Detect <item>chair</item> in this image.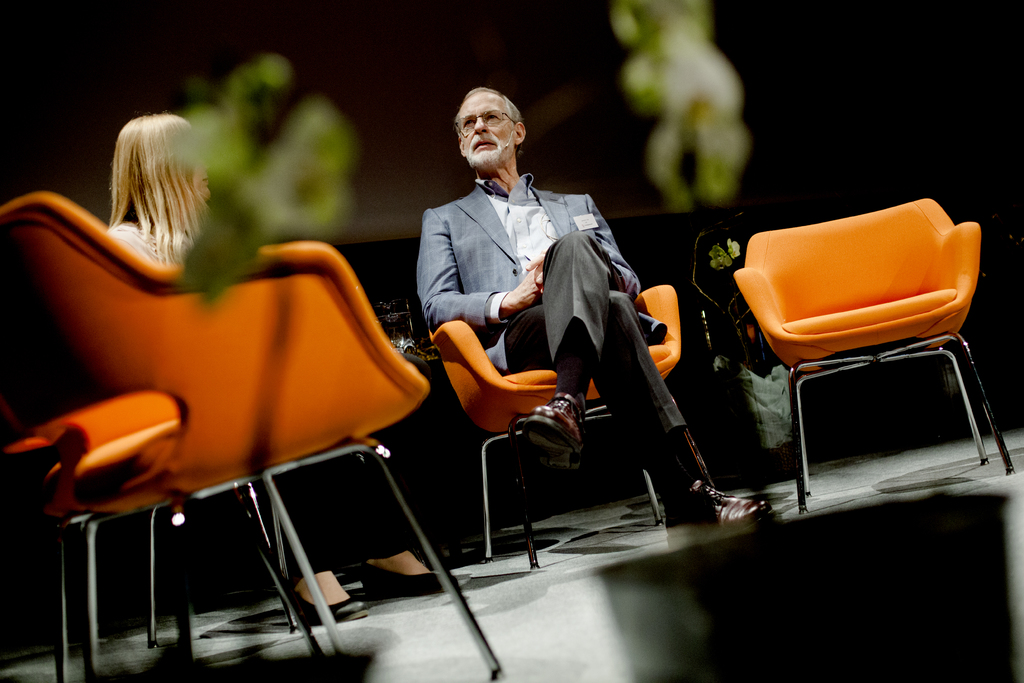
Detection: 429:282:686:571.
